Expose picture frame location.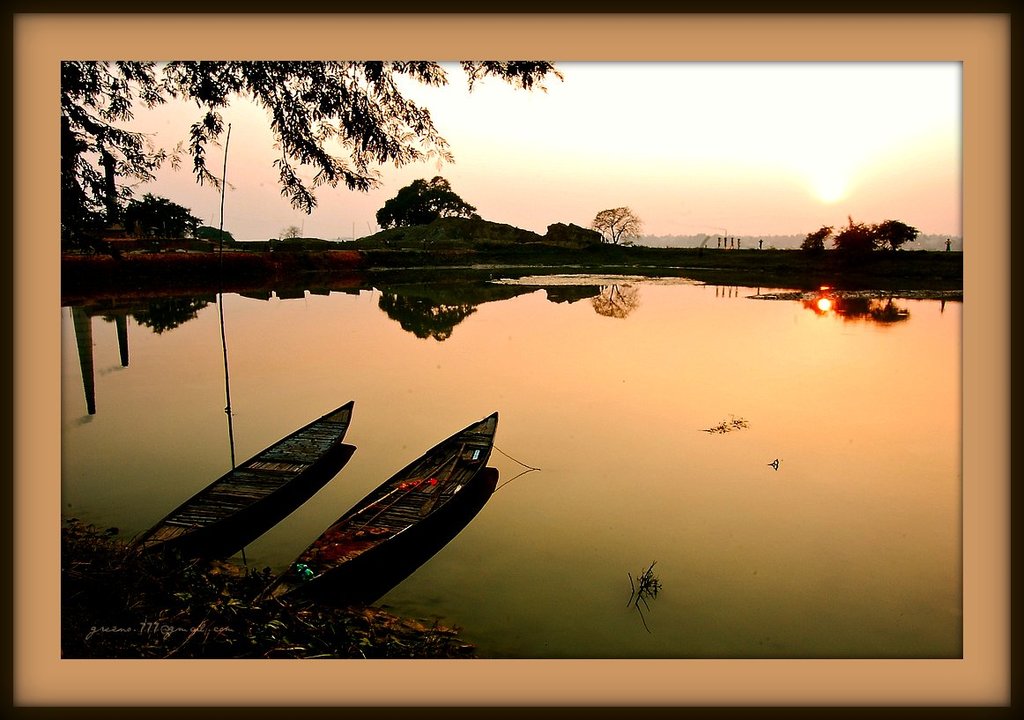
Exposed at bbox=(0, 0, 1023, 702).
